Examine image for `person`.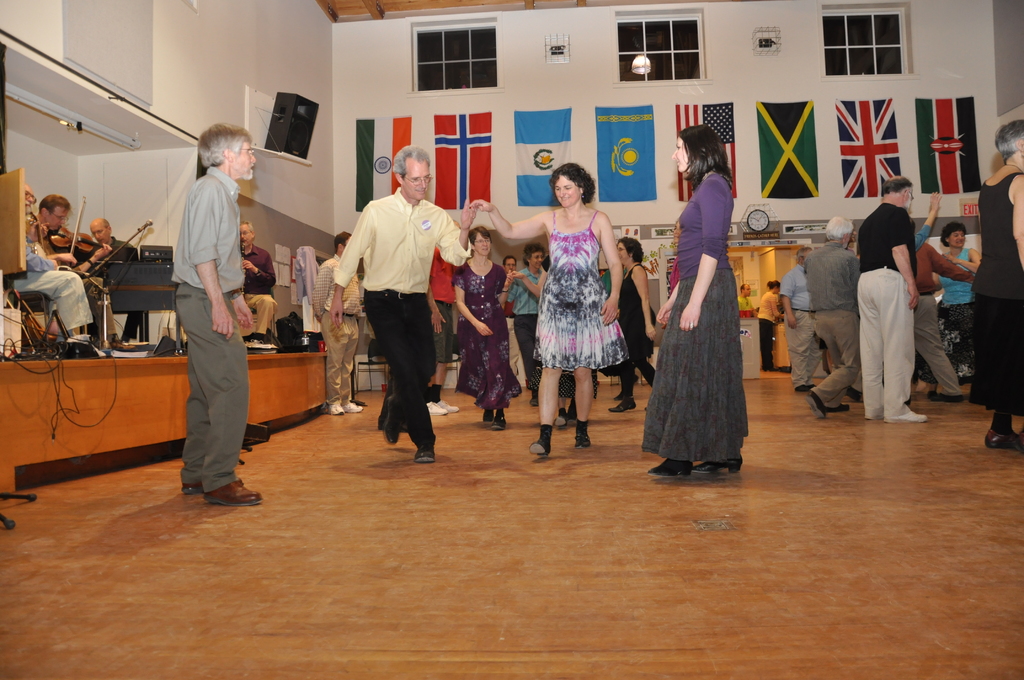
Examination result: <region>753, 281, 781, 371</region>.
